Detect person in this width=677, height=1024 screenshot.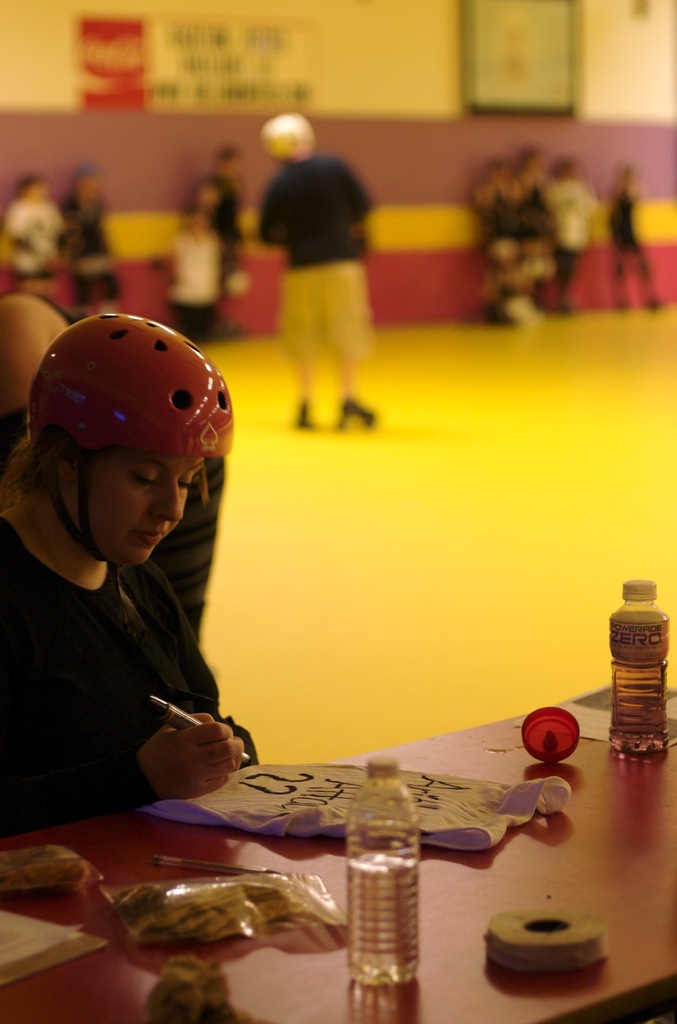
Detection: x1=0, y1=173, x2=65, y2=291.
